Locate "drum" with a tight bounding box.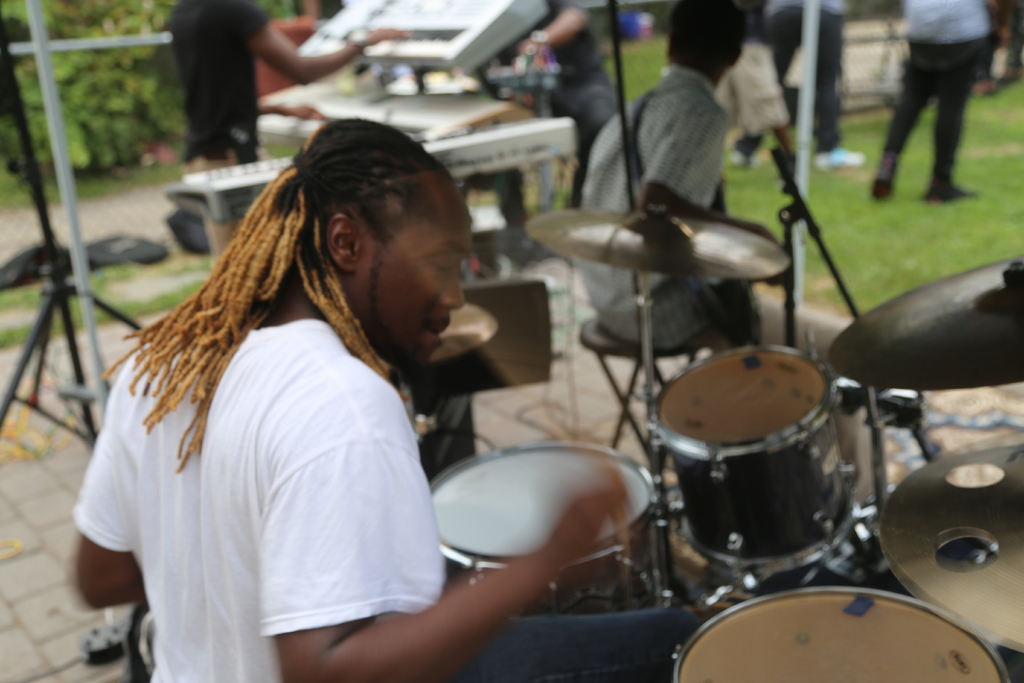
x1=428, y1=441, x2=671, y2=616.
